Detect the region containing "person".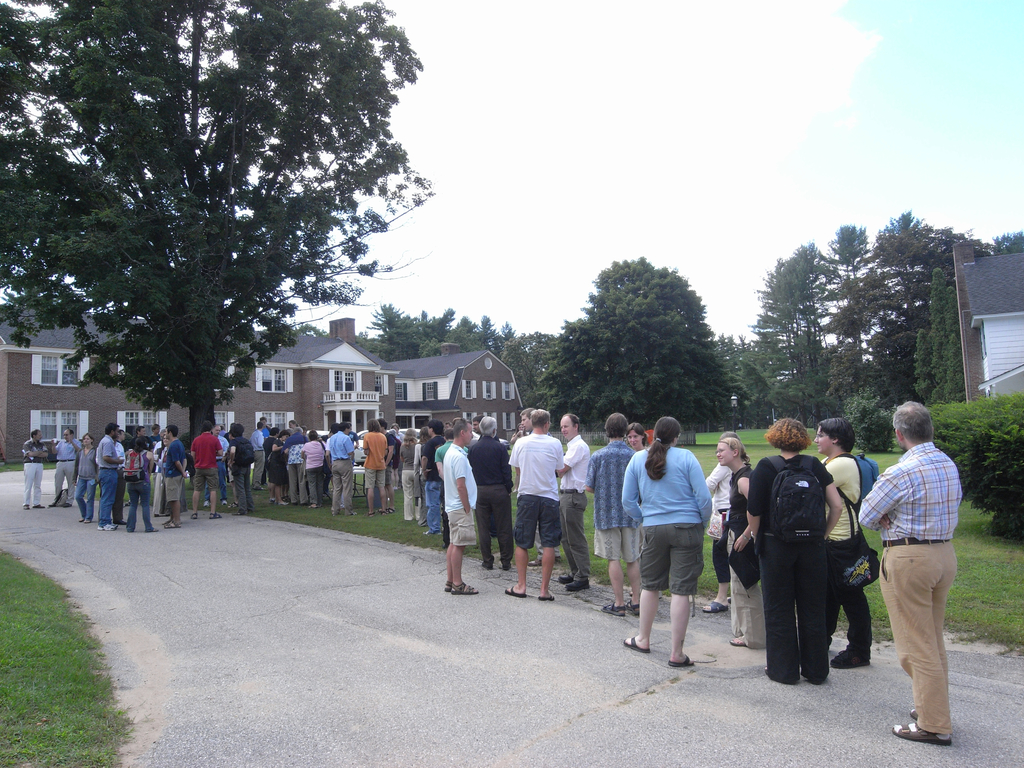
<box>856,400,965,744</box>.
